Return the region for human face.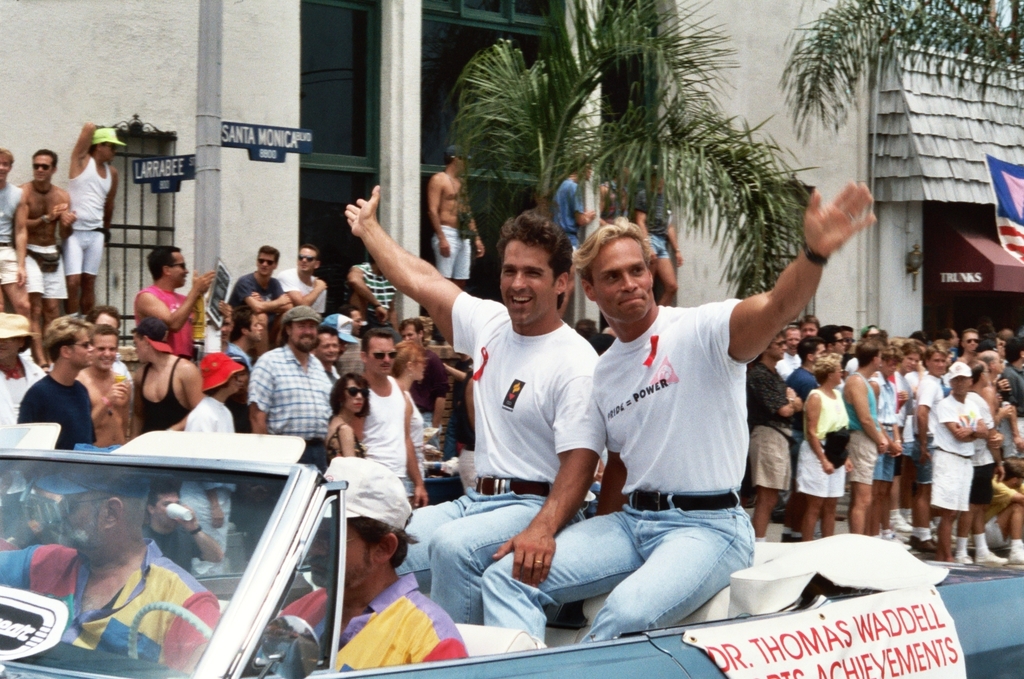
x1=929, y1=349, x2=945, y2=373.
